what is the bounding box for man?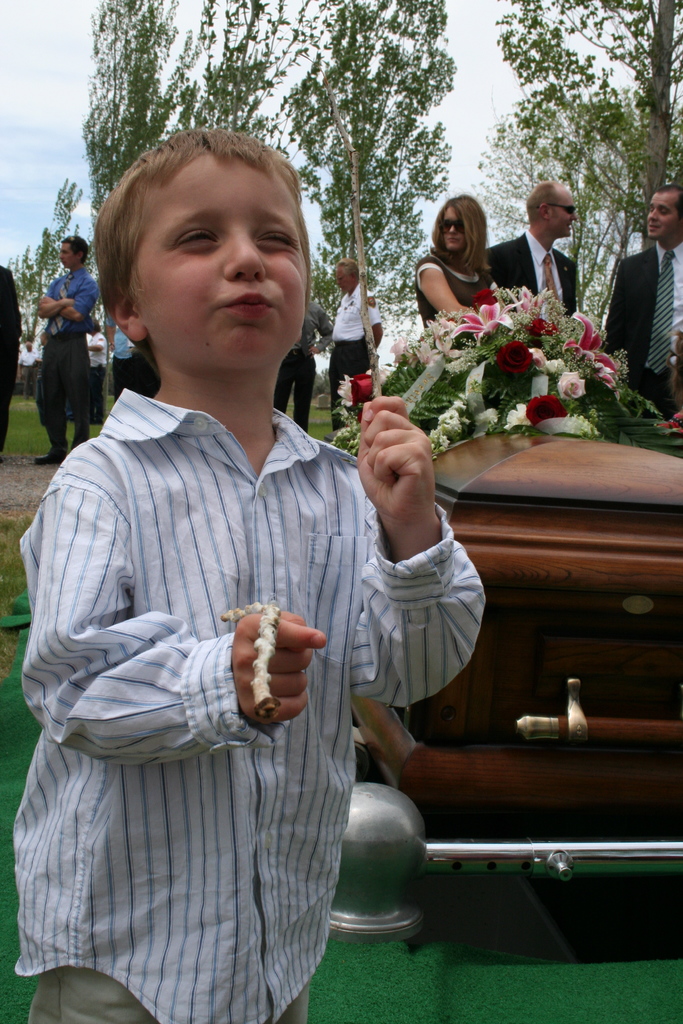
600,179,682,422.
